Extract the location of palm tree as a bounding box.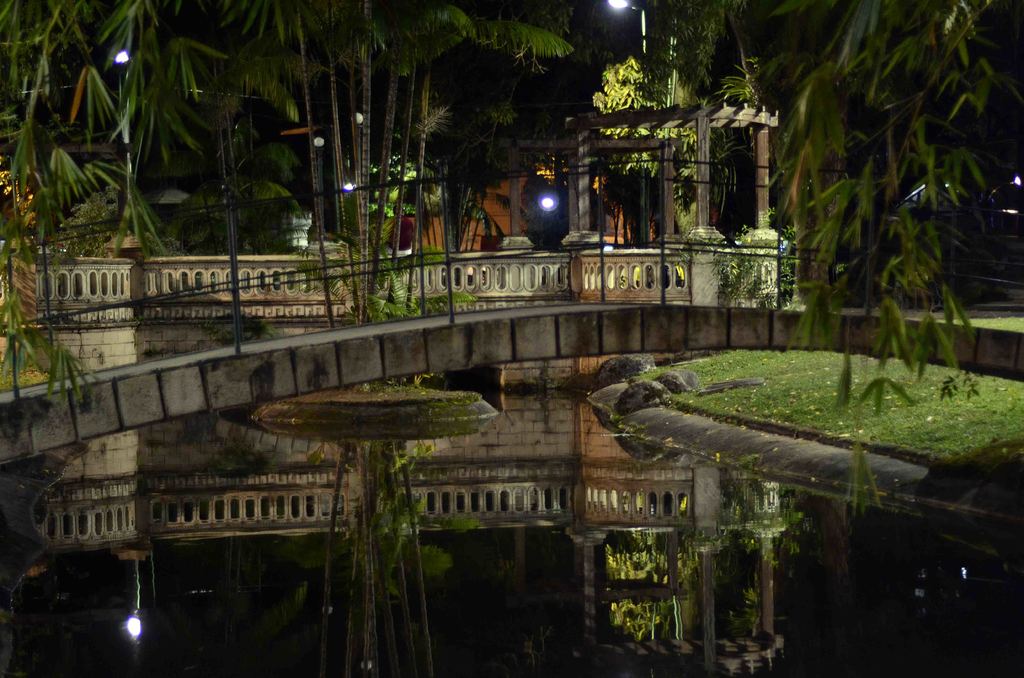
[x1=570, y1=46, x2=712, y2=227].
